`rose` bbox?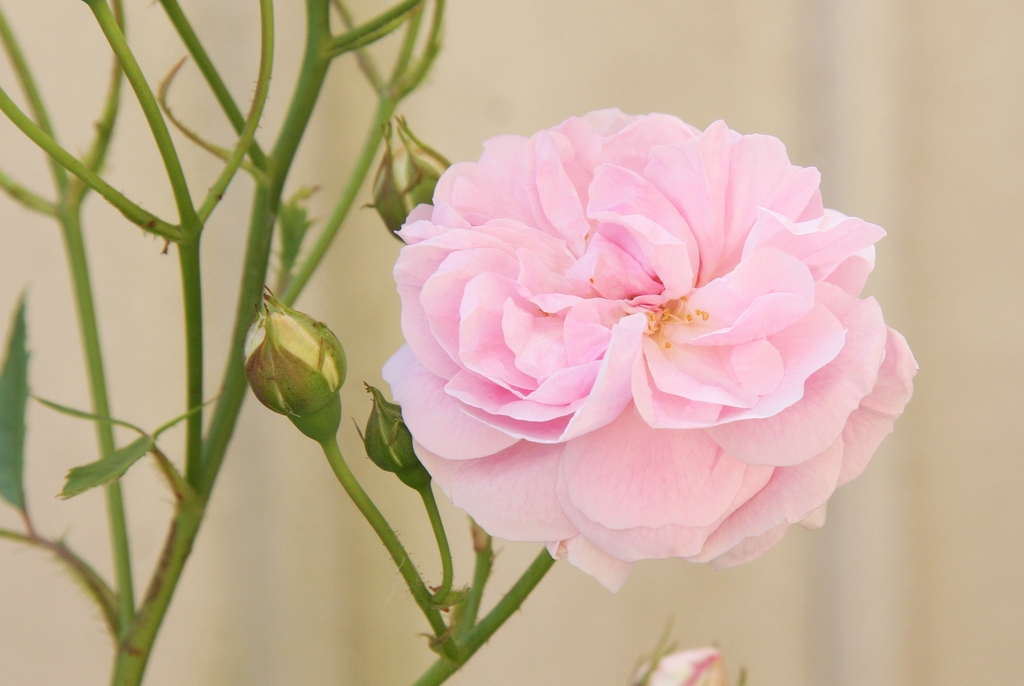
374/102/923/591
